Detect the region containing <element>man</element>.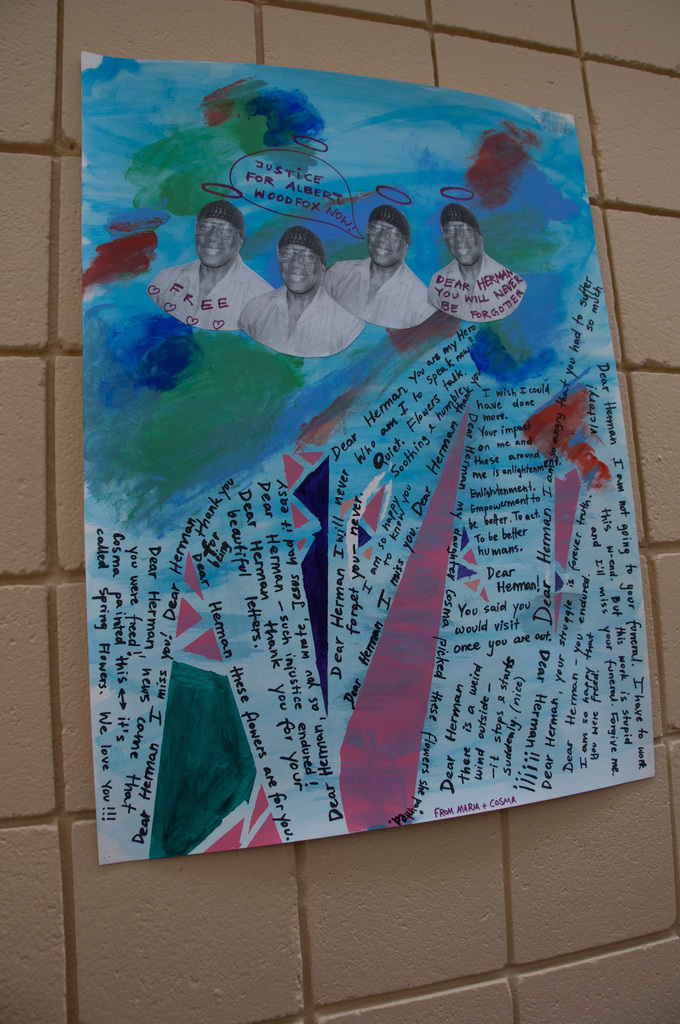
pyautogui.locateOnScreen(331, 196, 448, 344).
